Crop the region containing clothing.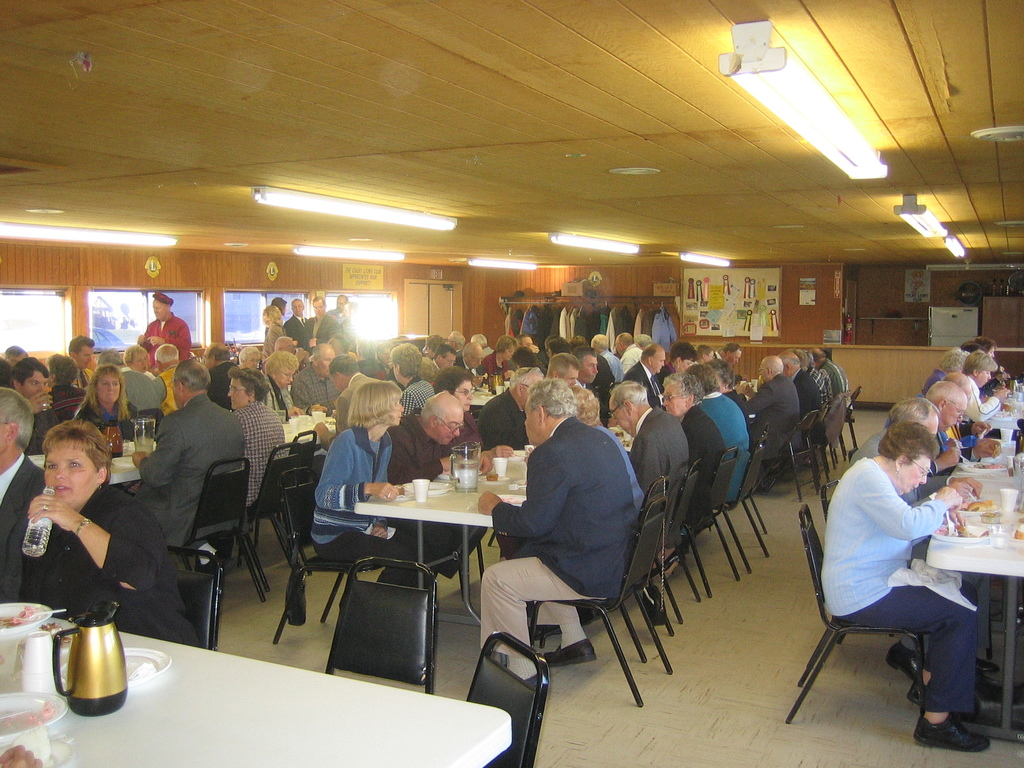
Crop region: (x1=33, y1=404, x2=65, y2=447).
